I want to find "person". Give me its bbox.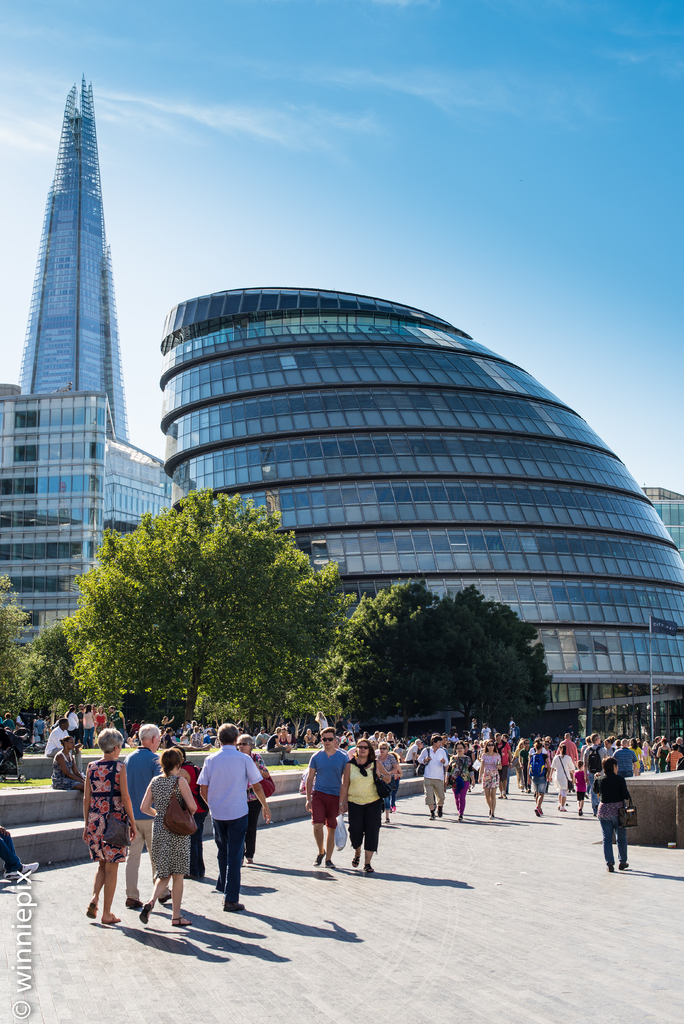
<bbox>582, 743, 641, 865</bbox>.
